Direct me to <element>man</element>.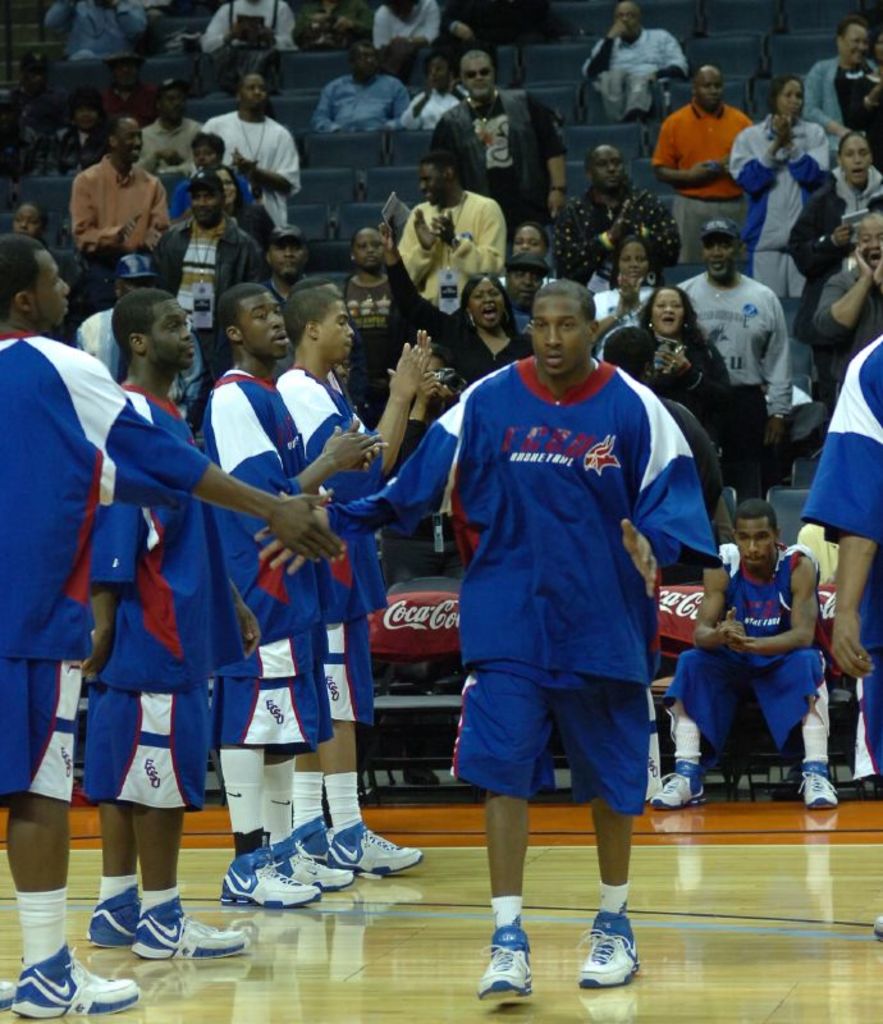
Direction: [434,46,562,218].
